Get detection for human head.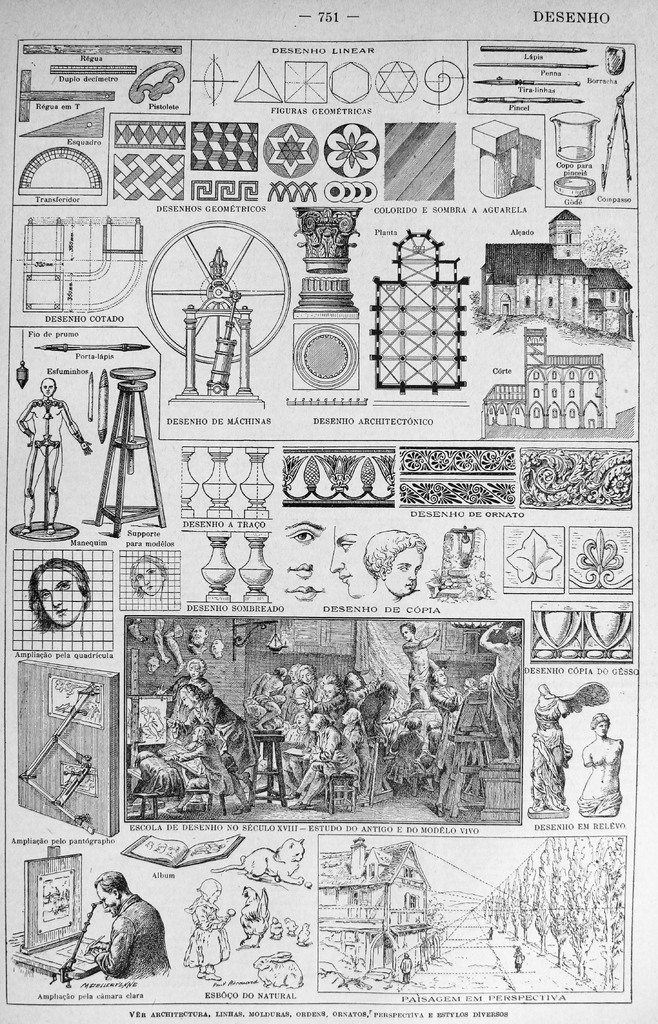
Detection: 505, 625, 521, 643.
